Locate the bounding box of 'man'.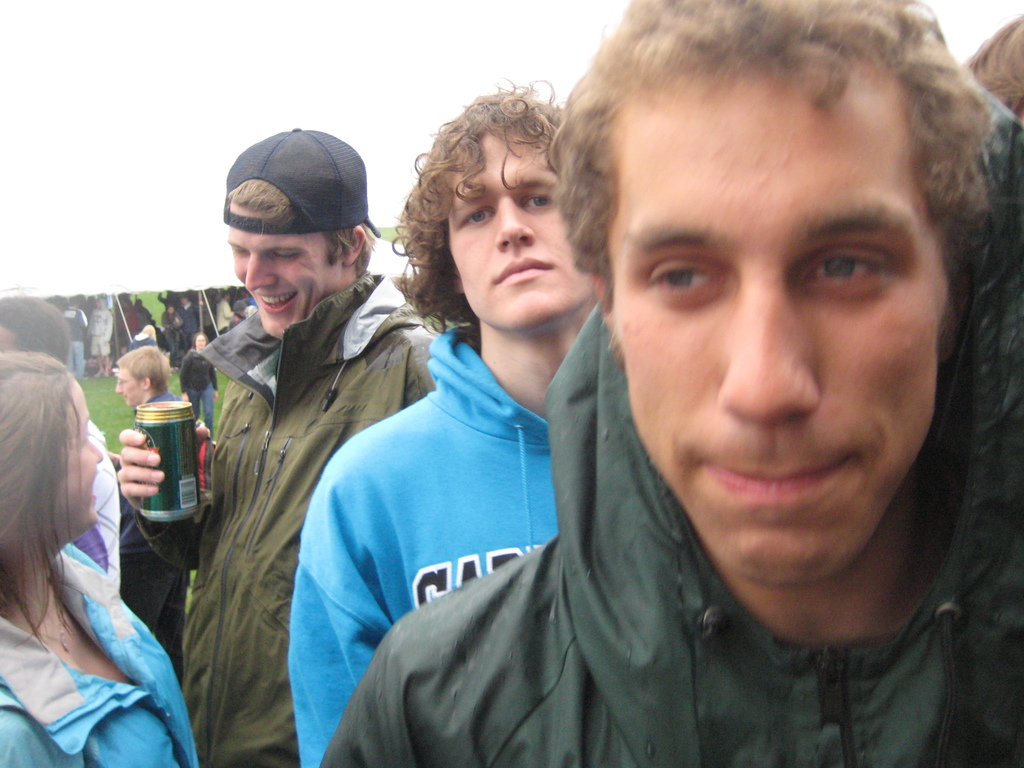
Bounding box: 113/126/440/767.
